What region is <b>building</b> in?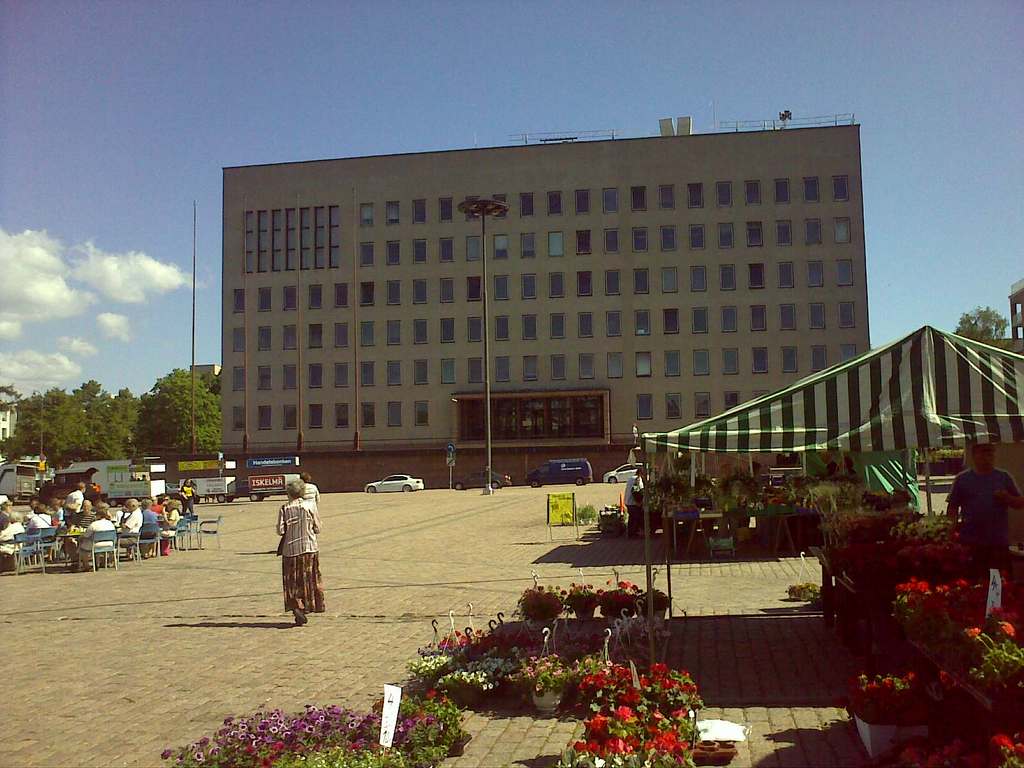
<box>220,101,871,450</box>.
